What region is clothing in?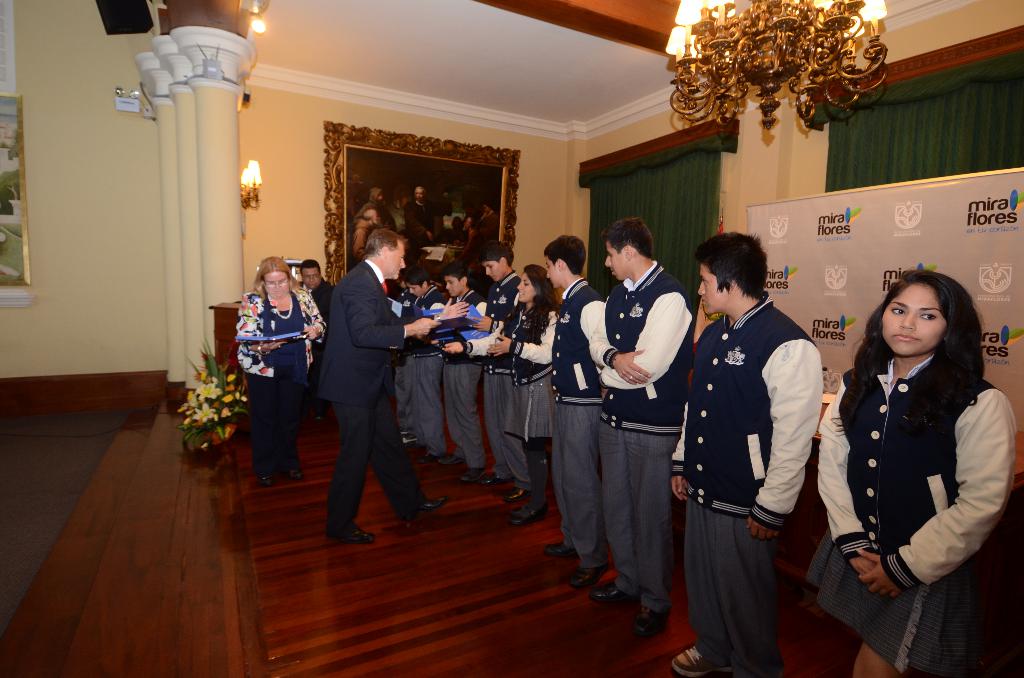
[545,287,614,572].
